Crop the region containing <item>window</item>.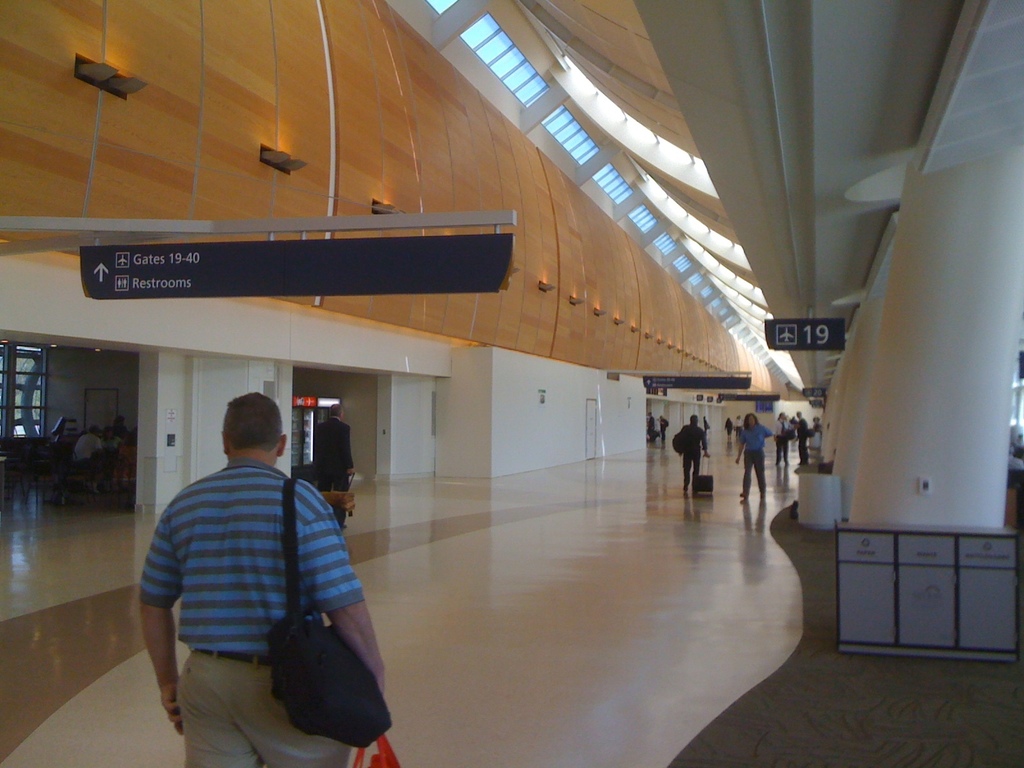
Crop region: [x1=627, y1=203, x2=657, y2=233].
